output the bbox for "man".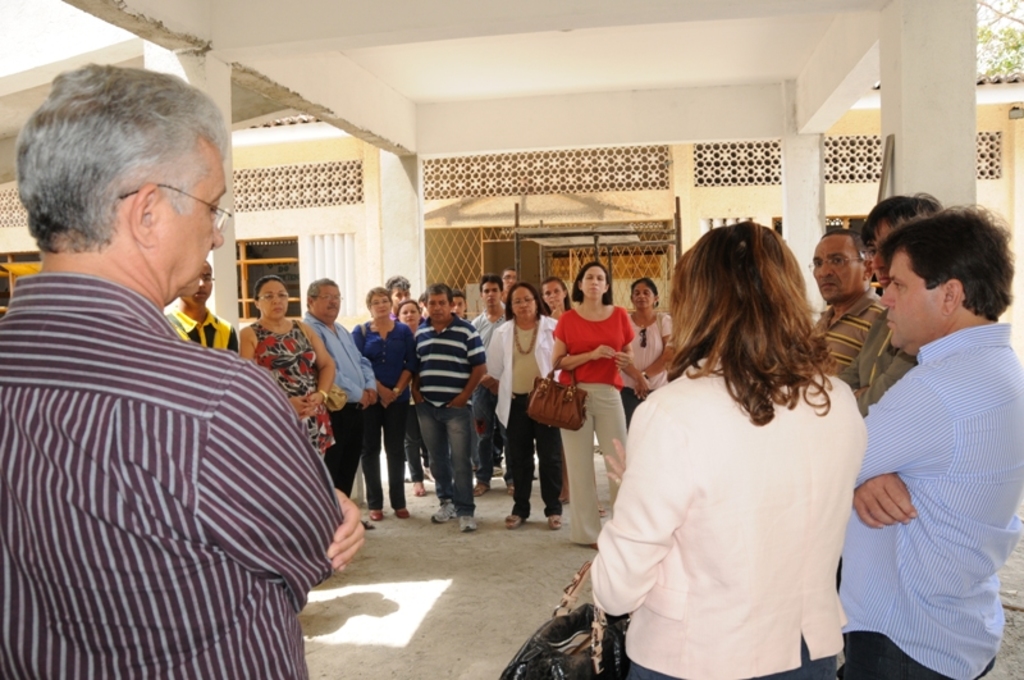
407:275:489:544.
